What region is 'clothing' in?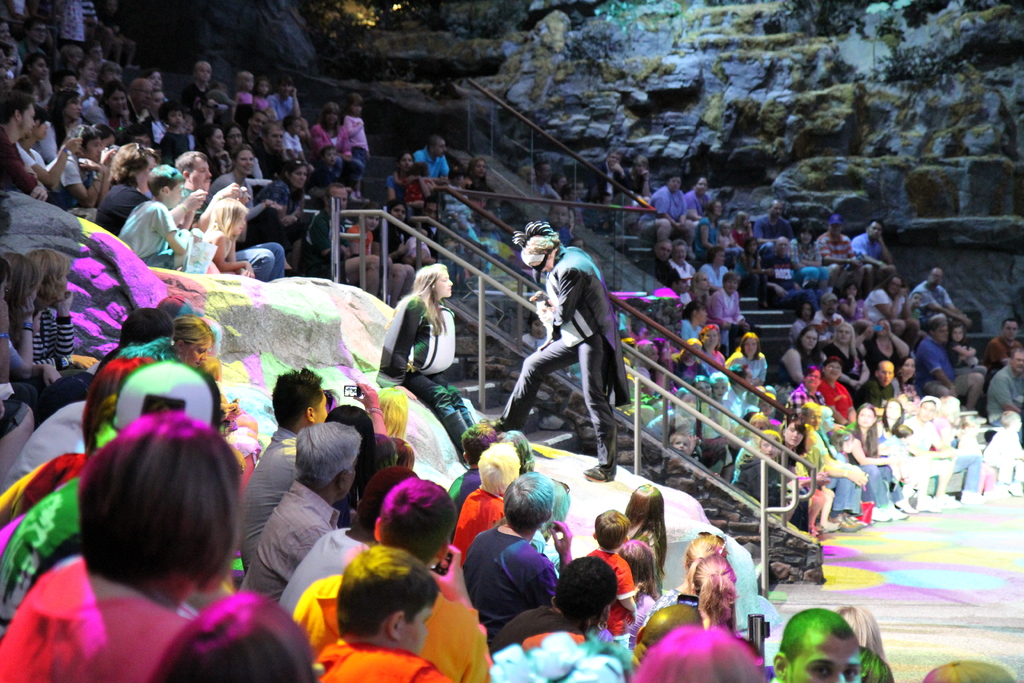
1 397 83 473.
